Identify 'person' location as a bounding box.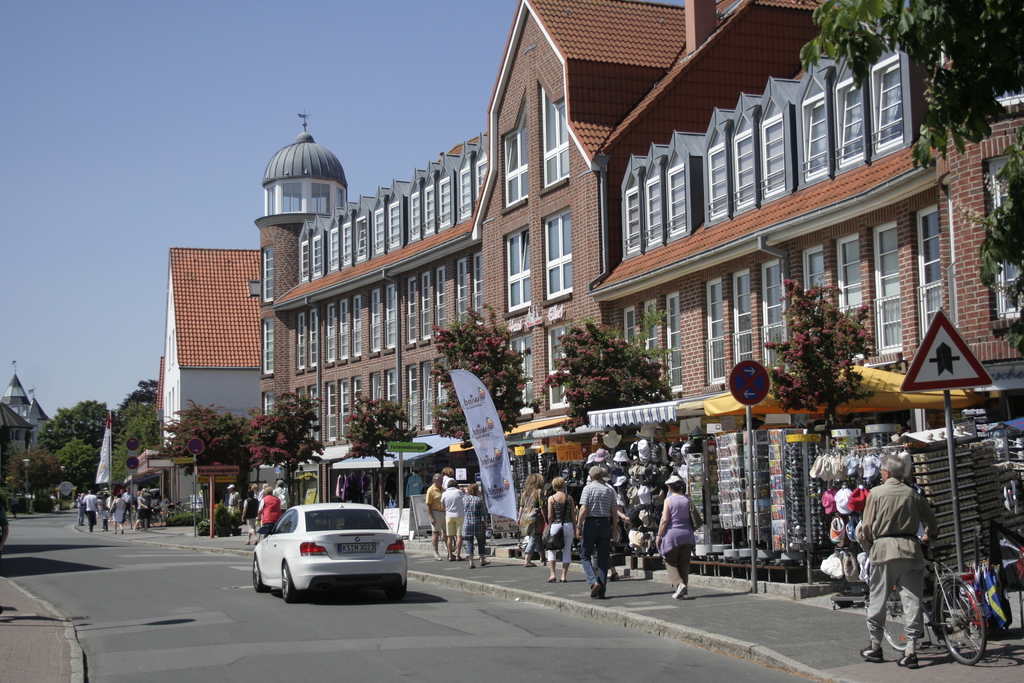
pyautogui.locateOnScreen(456, 482, 493, 570).
